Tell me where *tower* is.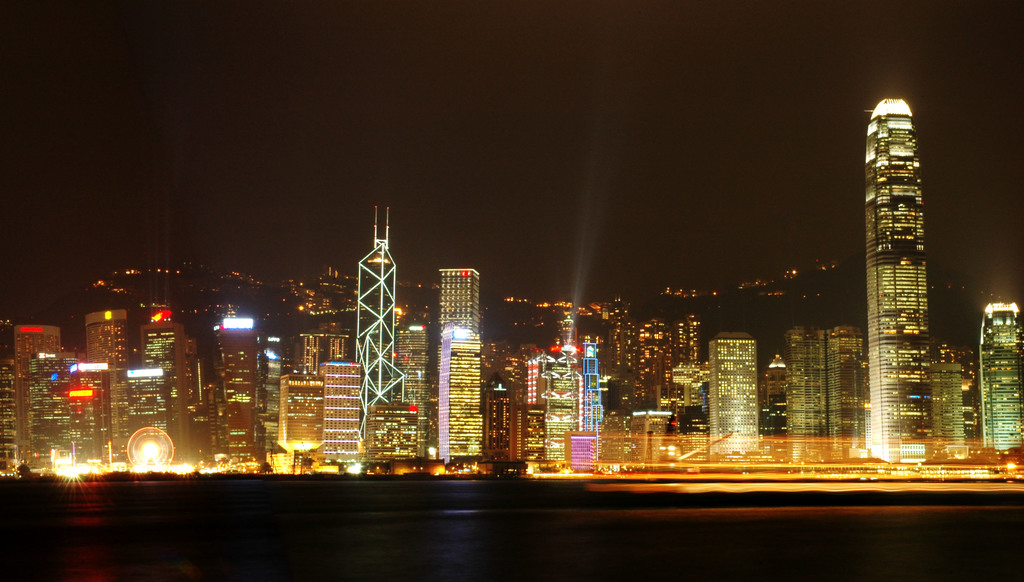
*tower* is at x1=323, y1=351, x2=363, y2=475.
